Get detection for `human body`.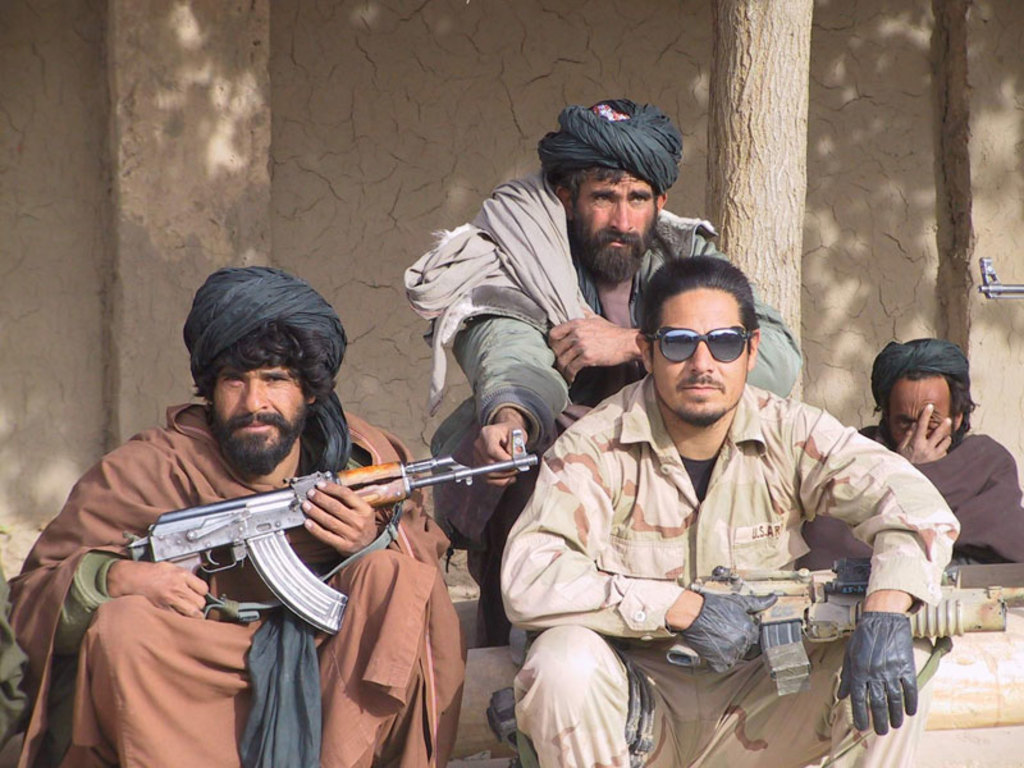
Detection: 0,266,467,767.
